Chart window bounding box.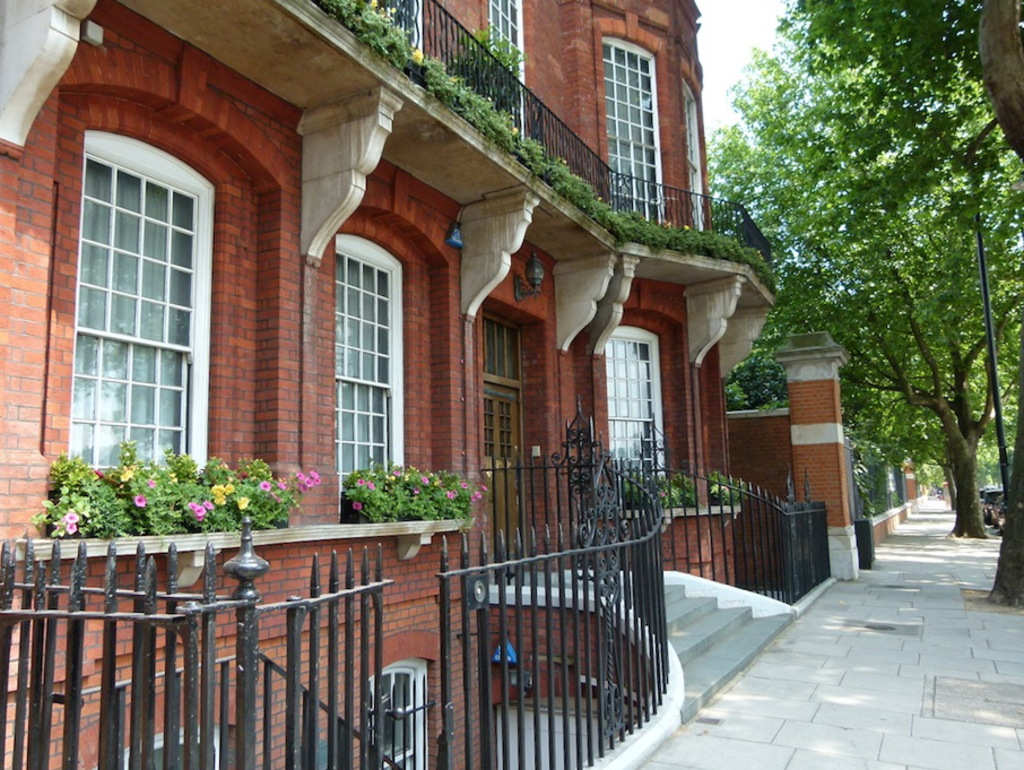
Charted: box(78, 239, 112, 289).
